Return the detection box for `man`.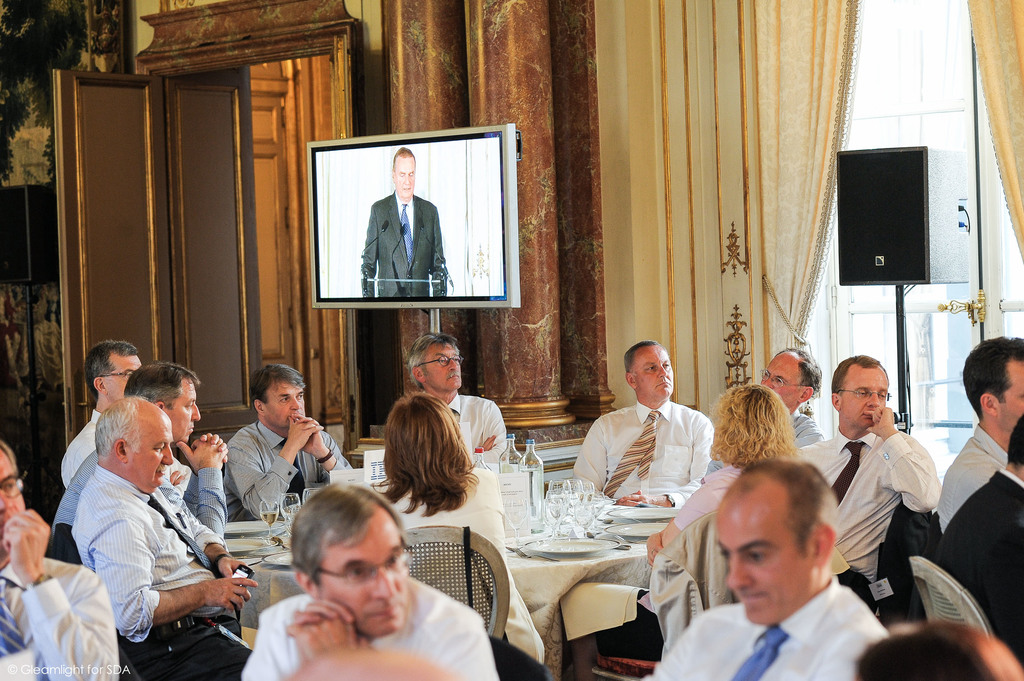
x1=758 y1=346 x2=824 y2=447.
